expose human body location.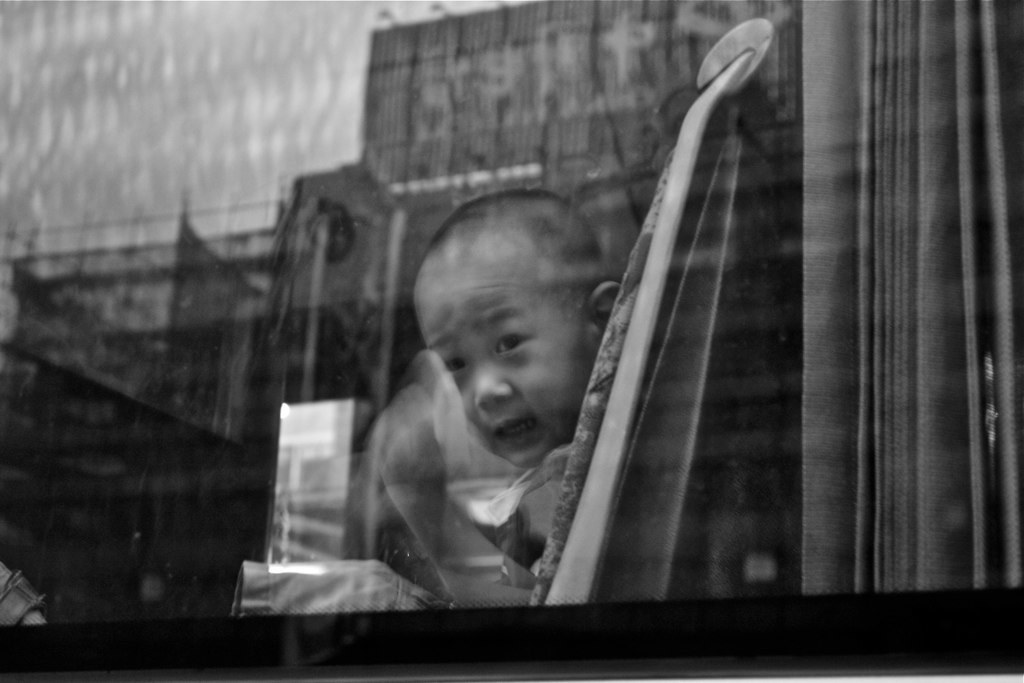
Exposed at (left=232, top=184, right=625, bottom=620).
